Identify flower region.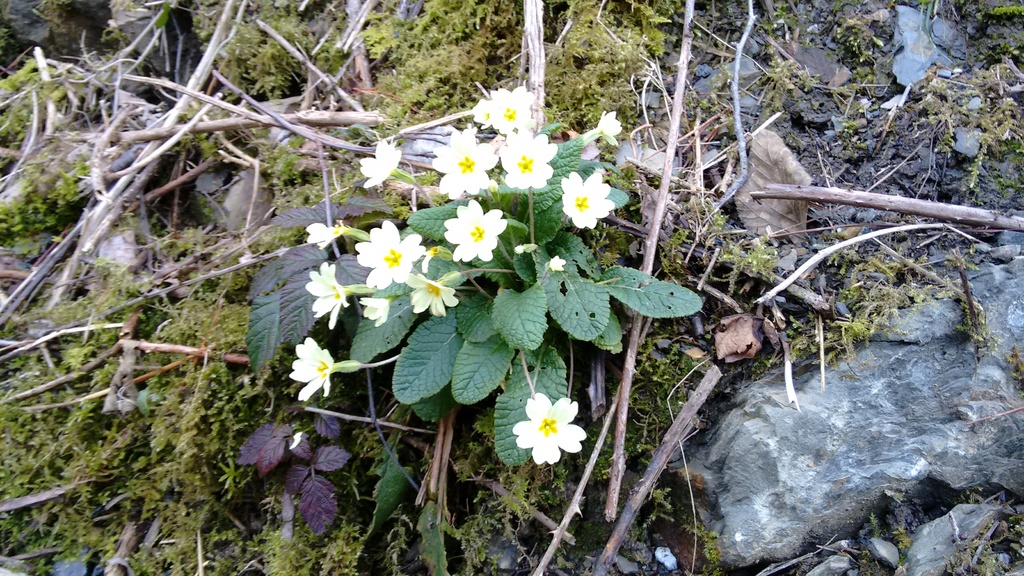
Region: box=[300, 254, 346, 324].
